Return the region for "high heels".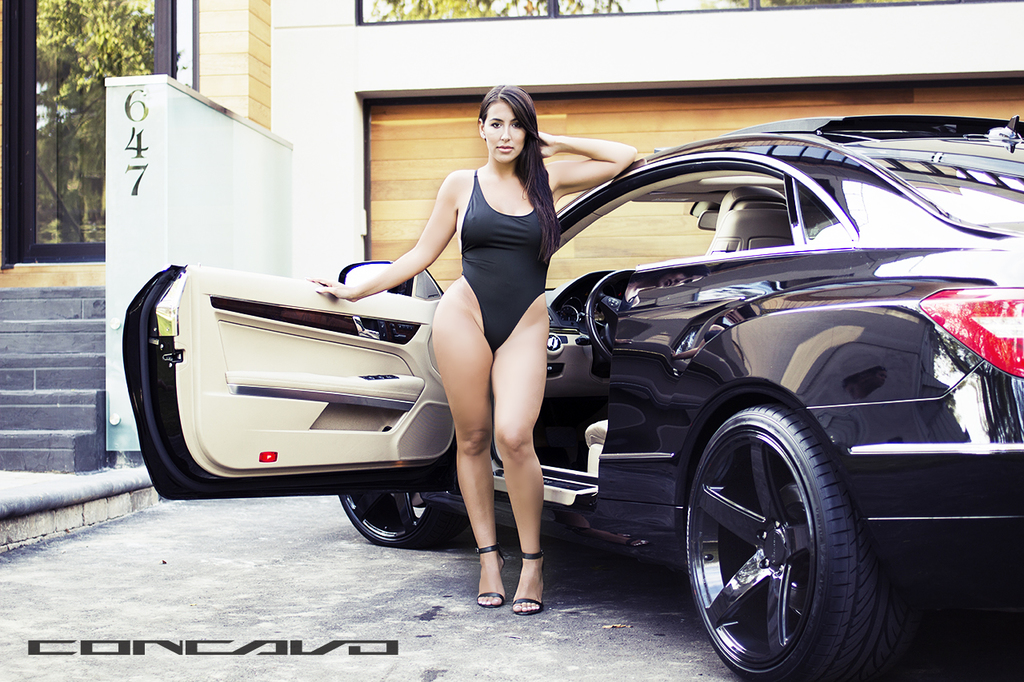
<box>514,549,546,615</box>.
